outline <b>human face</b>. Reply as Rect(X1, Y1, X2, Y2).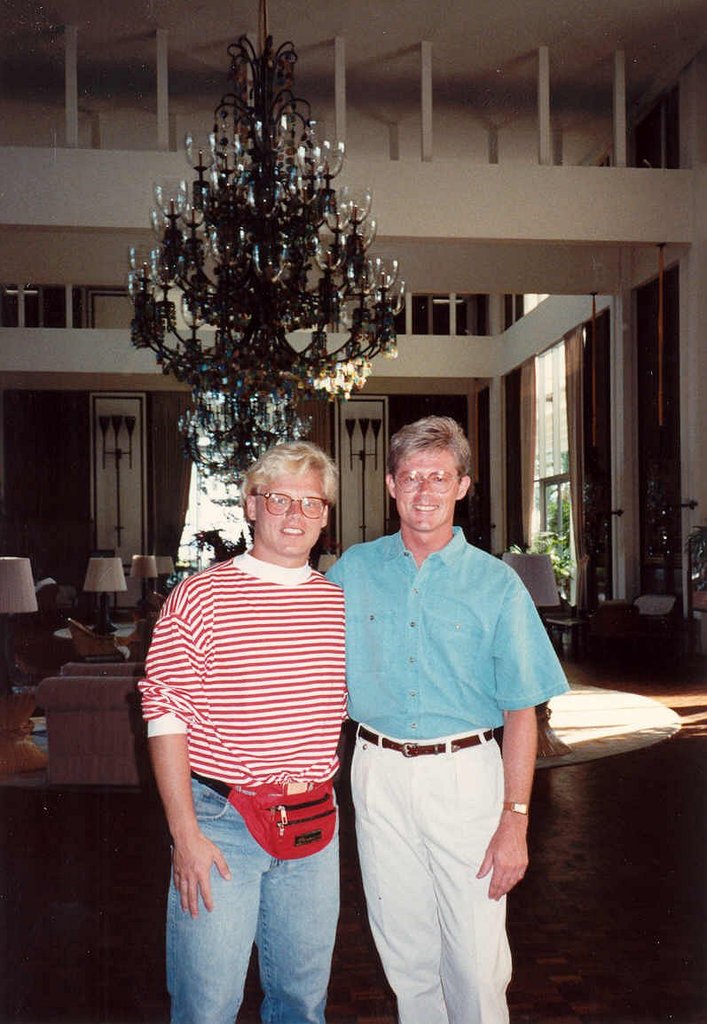
Rect(232, 456, 334, 564).
